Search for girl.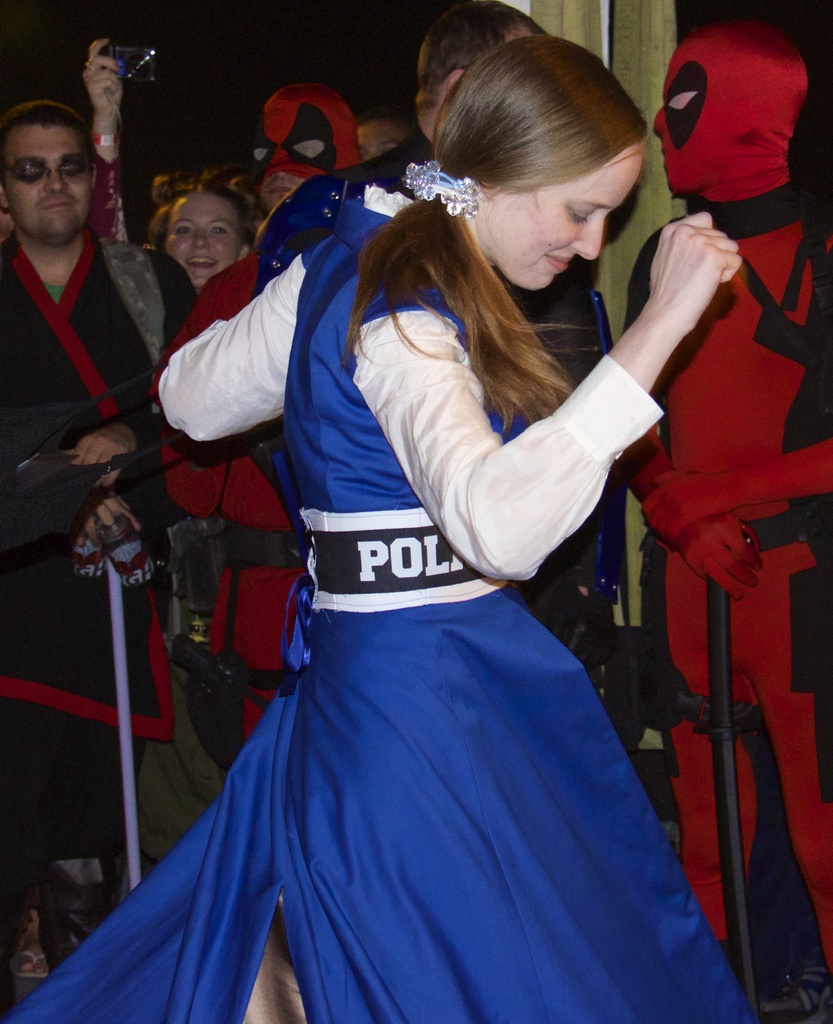
Found at x1=5 y1=32 x2=743 y2=1023.
